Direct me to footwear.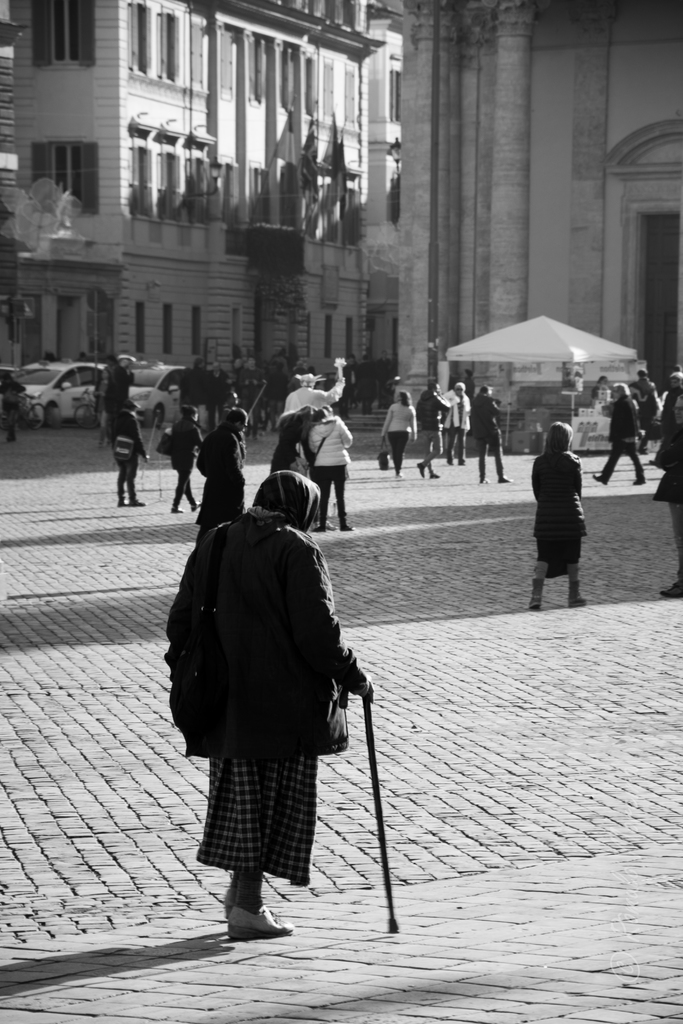
Direction: select_region(525, 580, 548, 610).
